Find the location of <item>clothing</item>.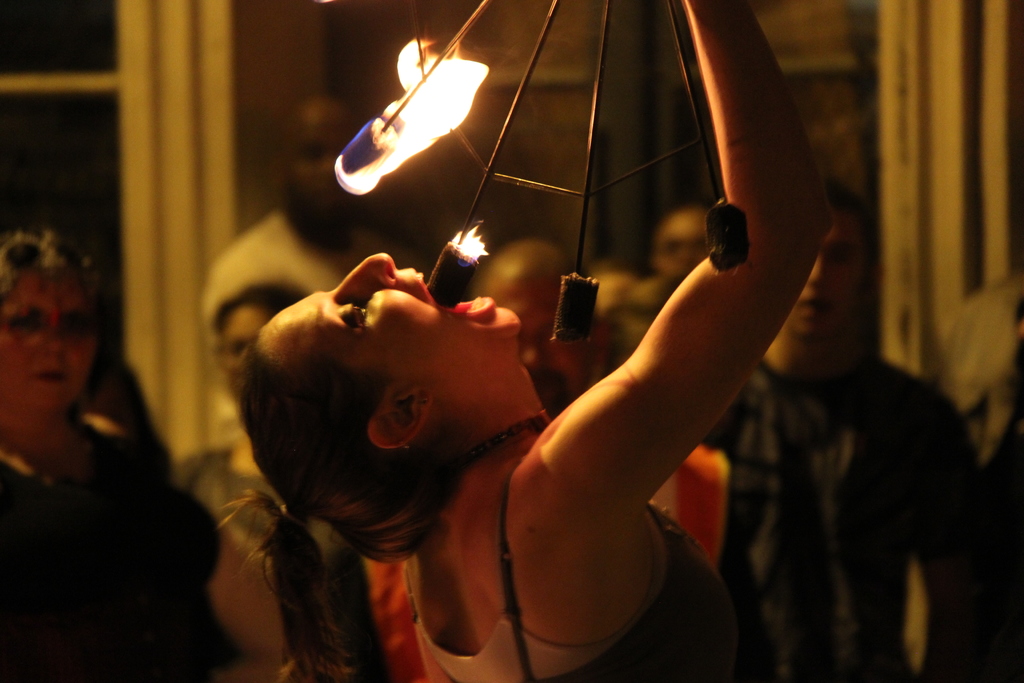
Location: crop(699, 353, 971, 682).
